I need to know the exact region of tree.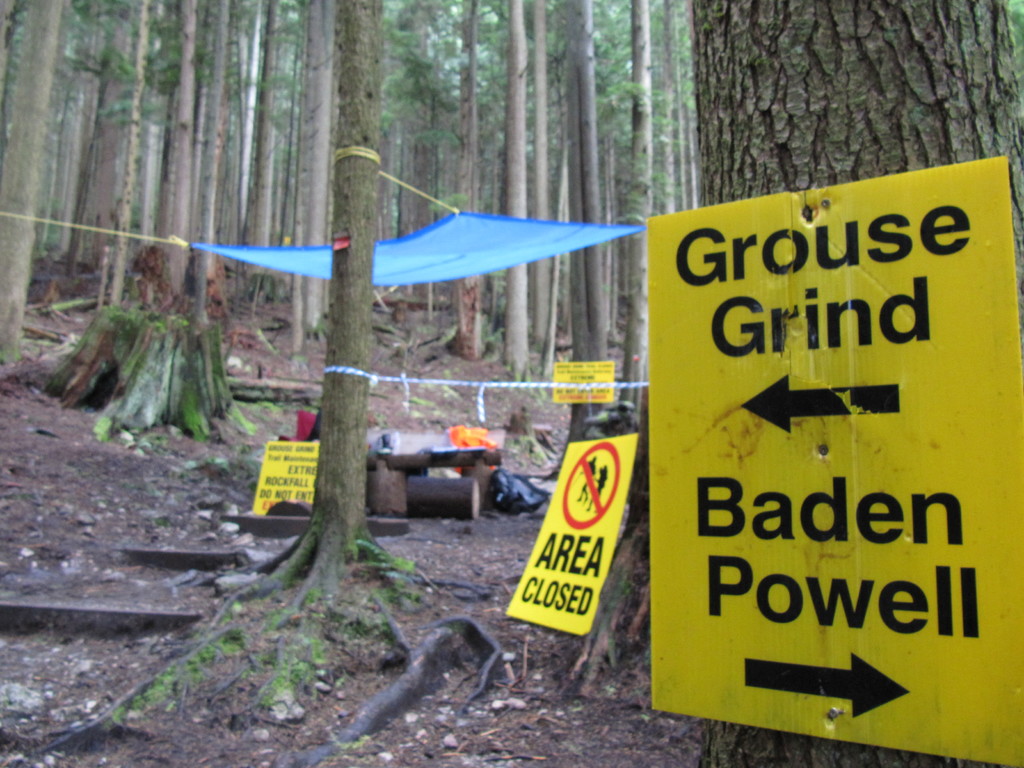
Region: x1=571, y1=0, x2=616, y2=356.
